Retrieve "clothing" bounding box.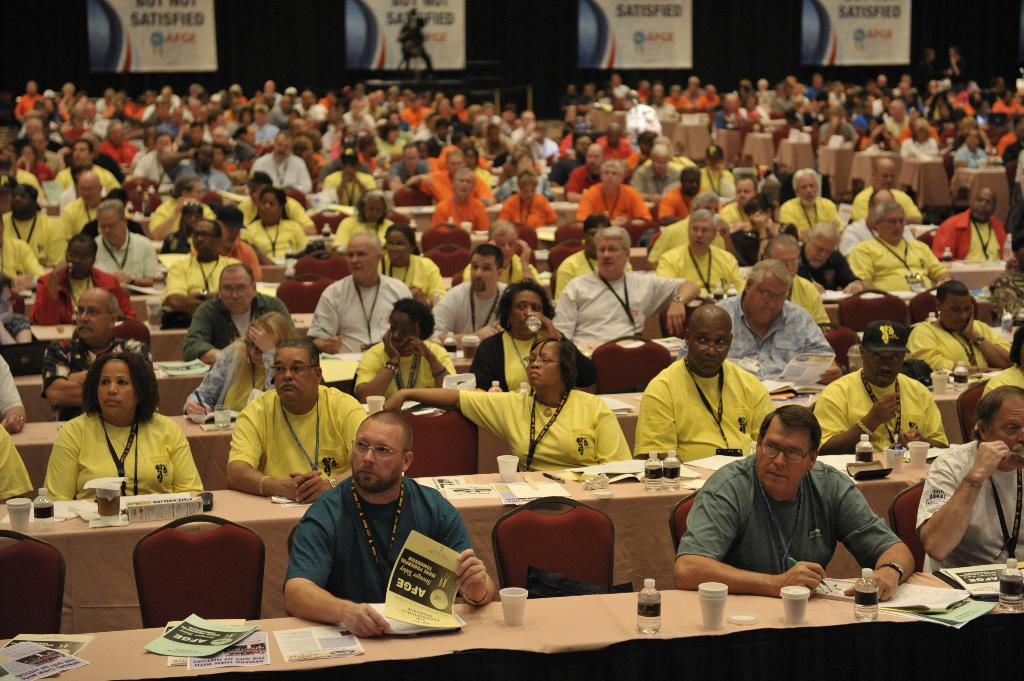
Bounding box: BBox(780, 193, 848, 234).
